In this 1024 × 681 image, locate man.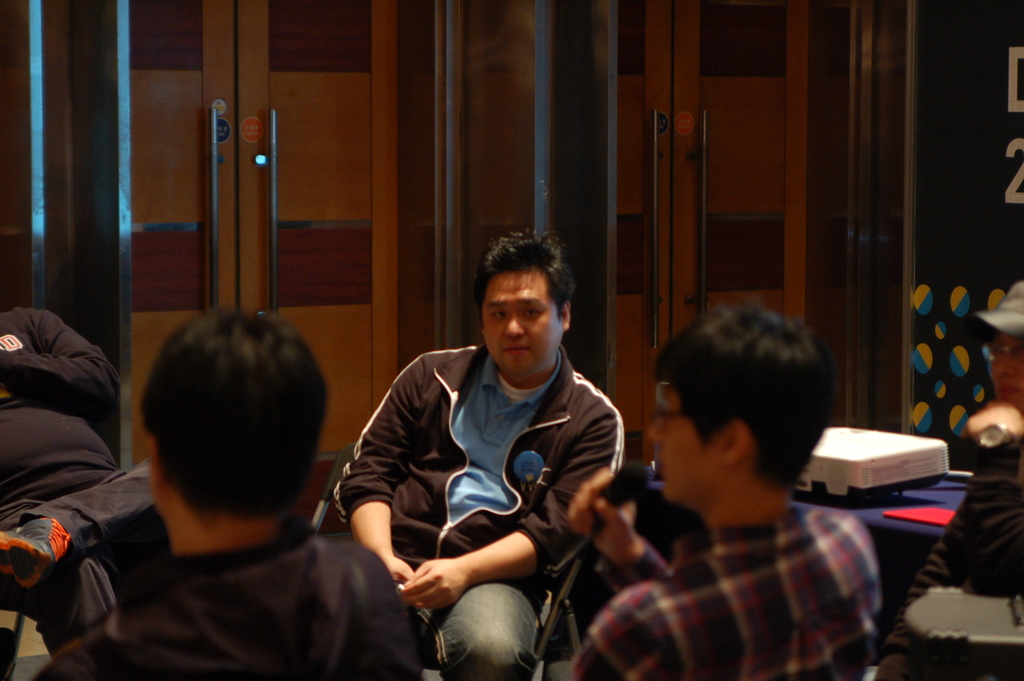
Bounding box: detection(0, 301, 121, 532).
